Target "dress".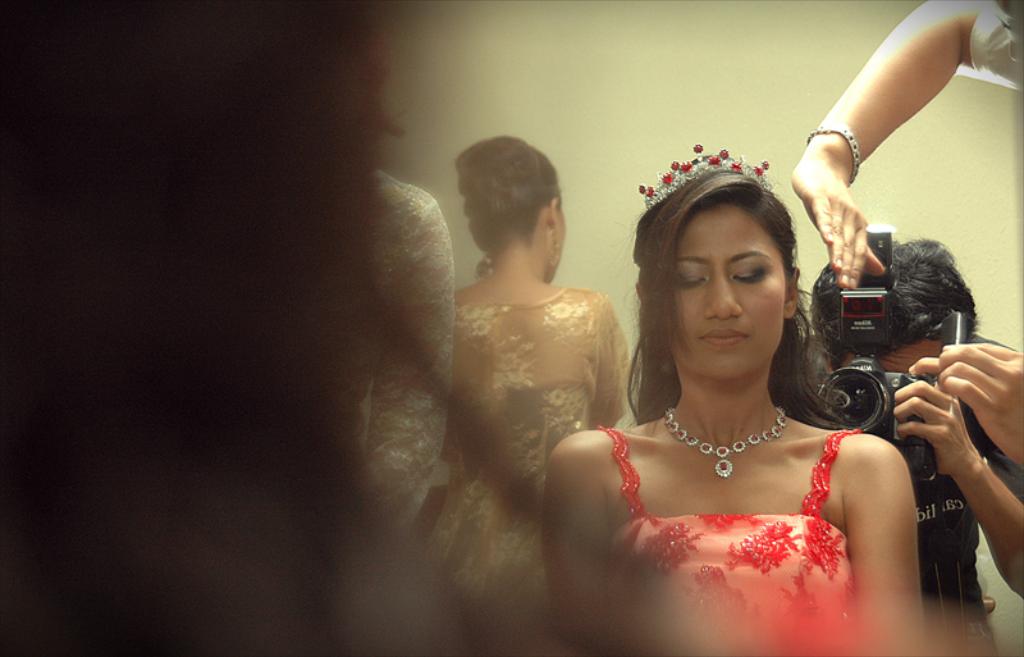
Target region: [x1=433, y1=283, x2=637, y2=603].
